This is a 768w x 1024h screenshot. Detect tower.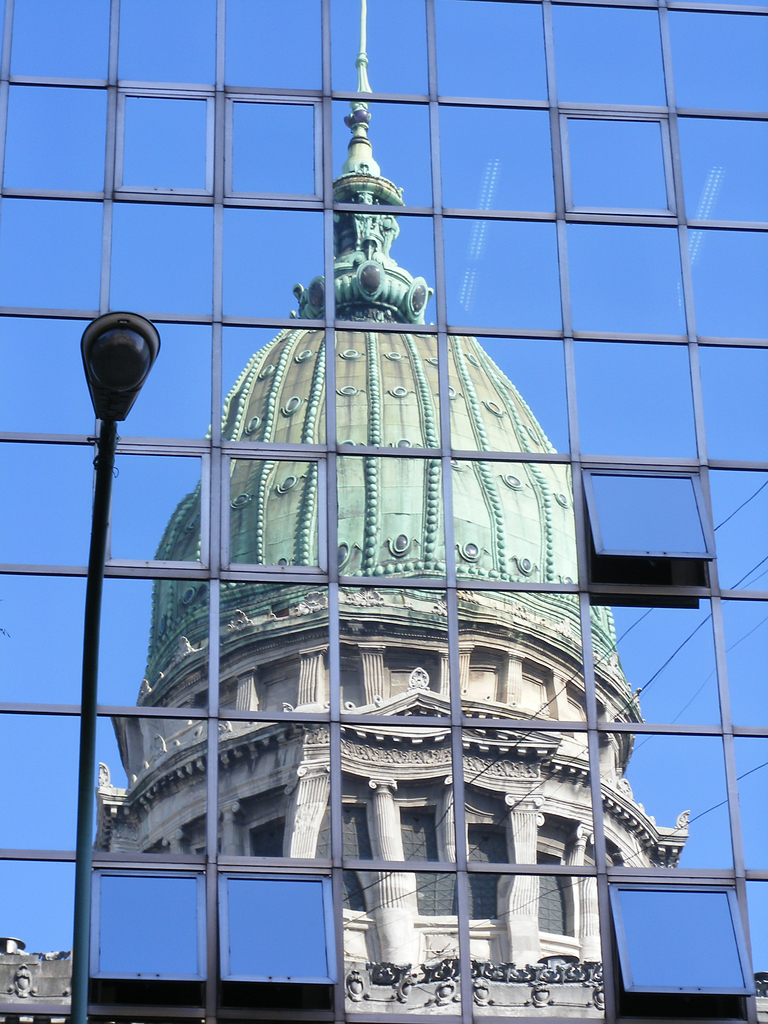
x1=89 y1=3 x2=685 y2=1014.
